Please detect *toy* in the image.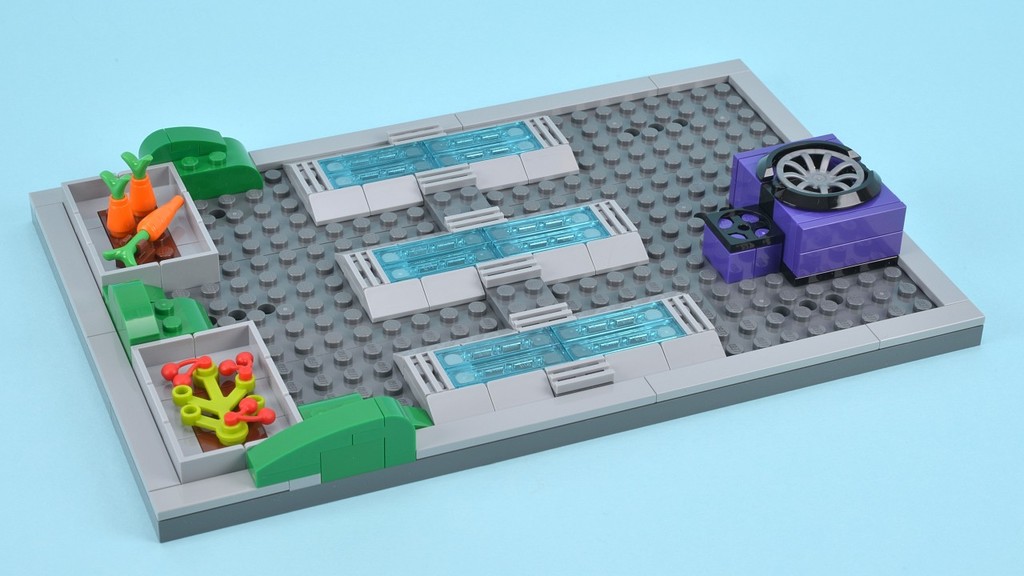
160 332 268 461.
